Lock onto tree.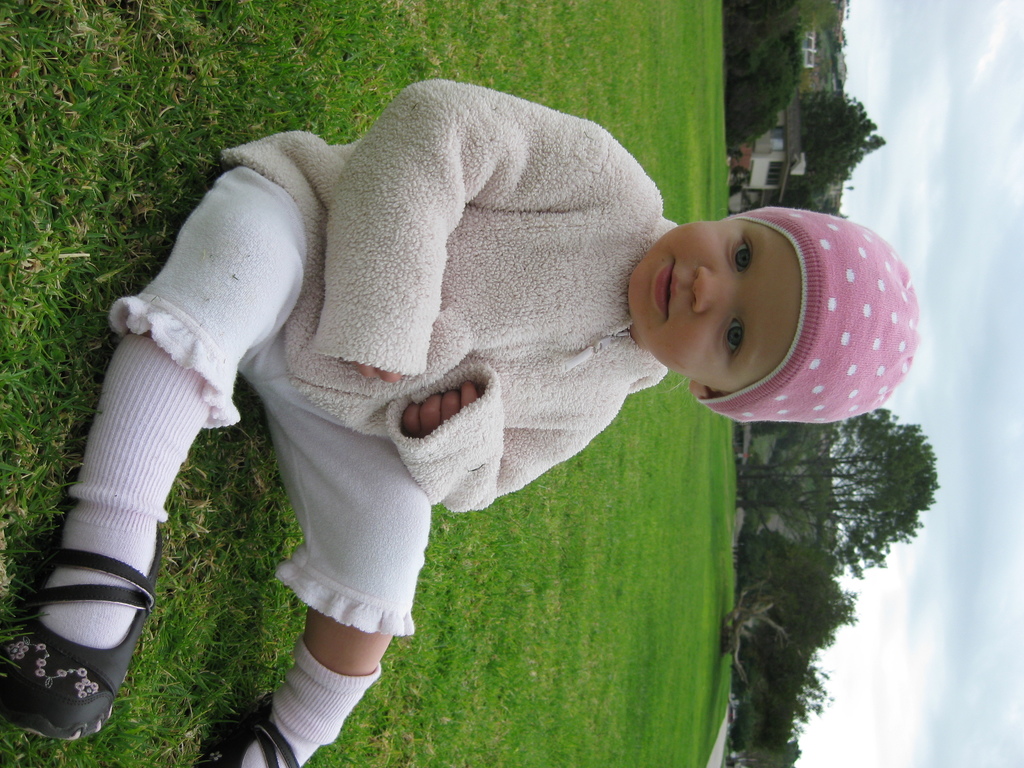
Locked: {"left": 722, "top": 411, "right": 936, "bottom": 582}.
